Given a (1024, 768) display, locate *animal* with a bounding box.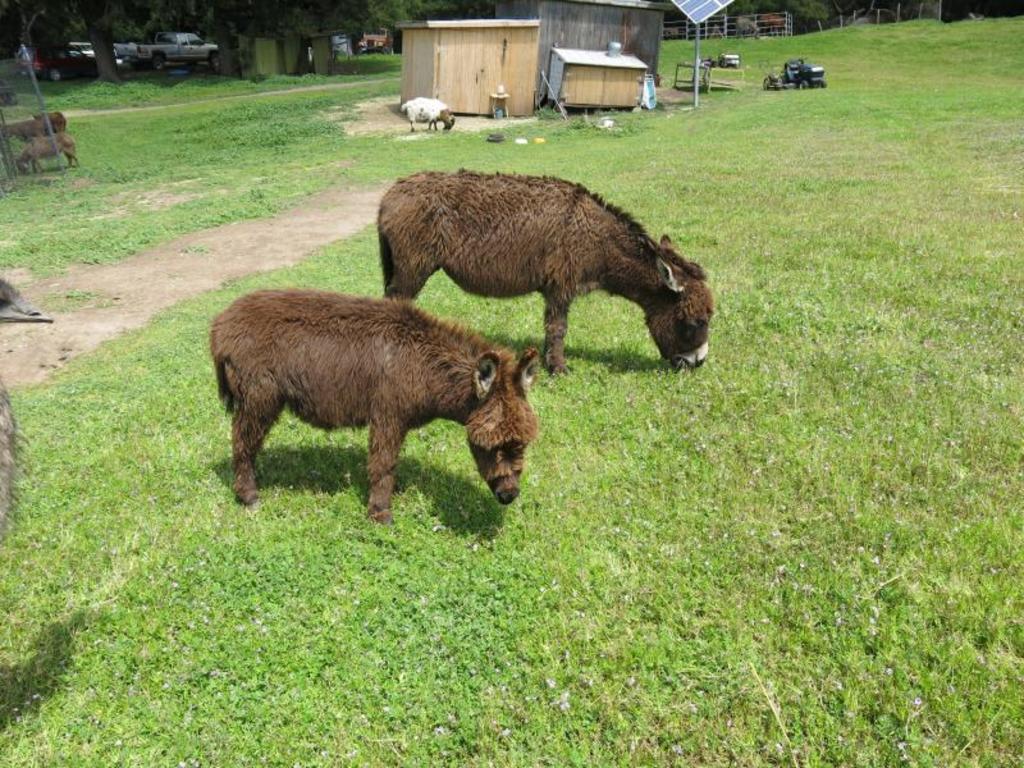
Located: (left=396, top=92, right=461, bottom=133).
